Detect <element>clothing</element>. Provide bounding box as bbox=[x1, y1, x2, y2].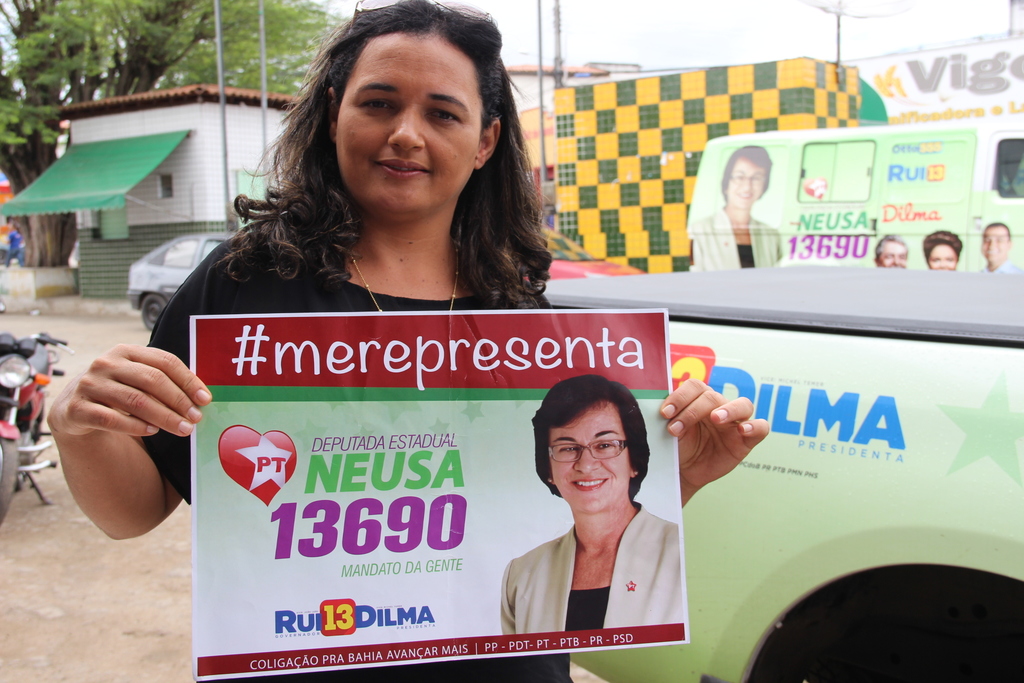
bbox=[502, 482, 707, 645].
